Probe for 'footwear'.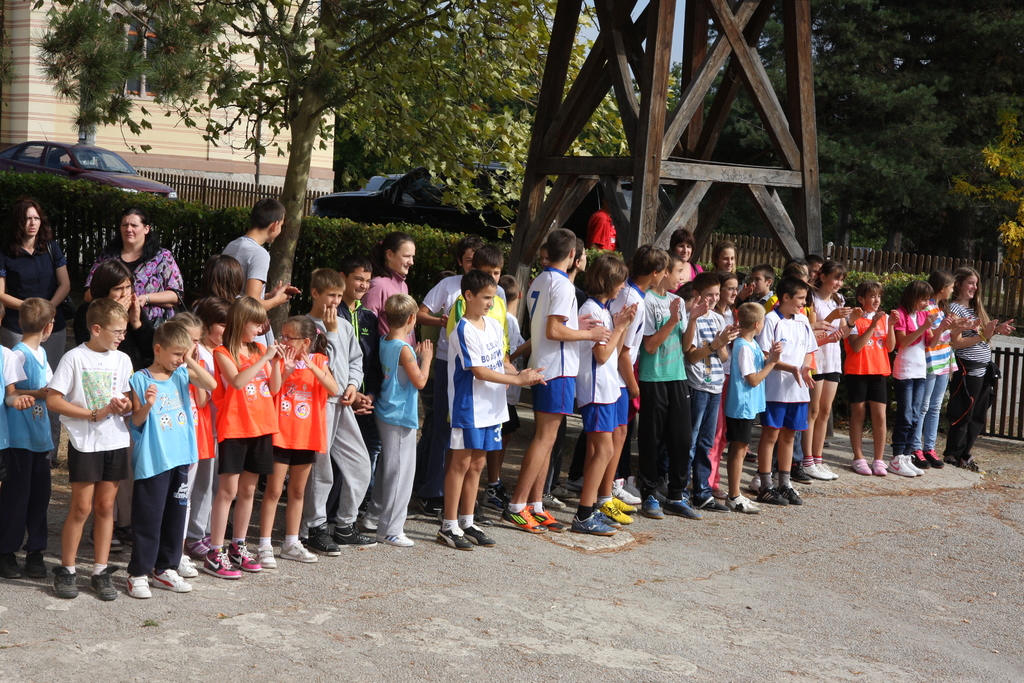
Probe result: (x1=202, y1=554, x2=242, y2=575).
